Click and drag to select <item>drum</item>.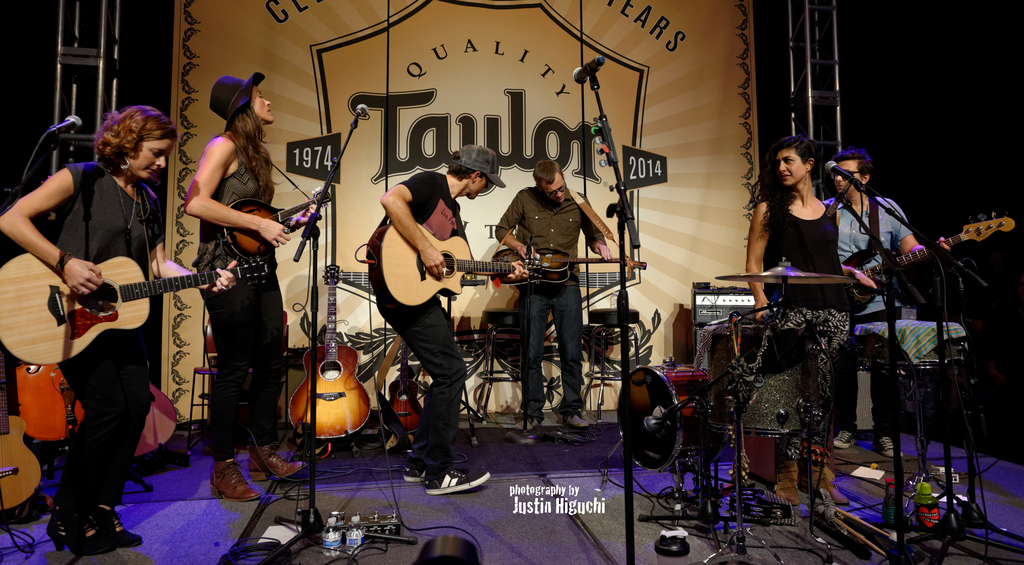
Selection: (614, 364, 730, 470).
